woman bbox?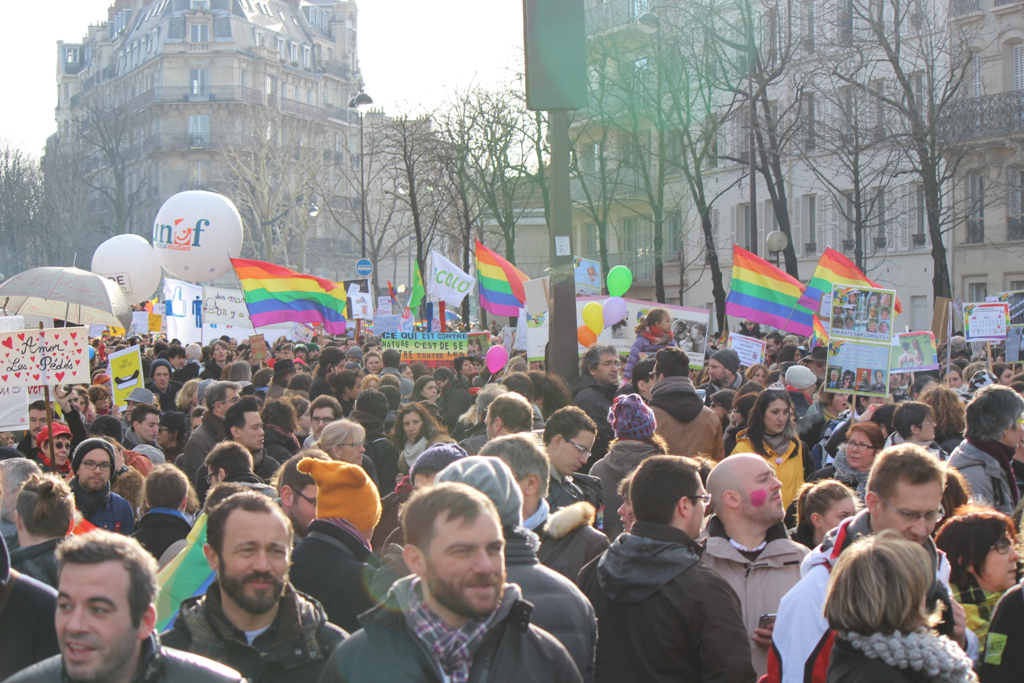
left=732, top=388, right=804, bottom=513
